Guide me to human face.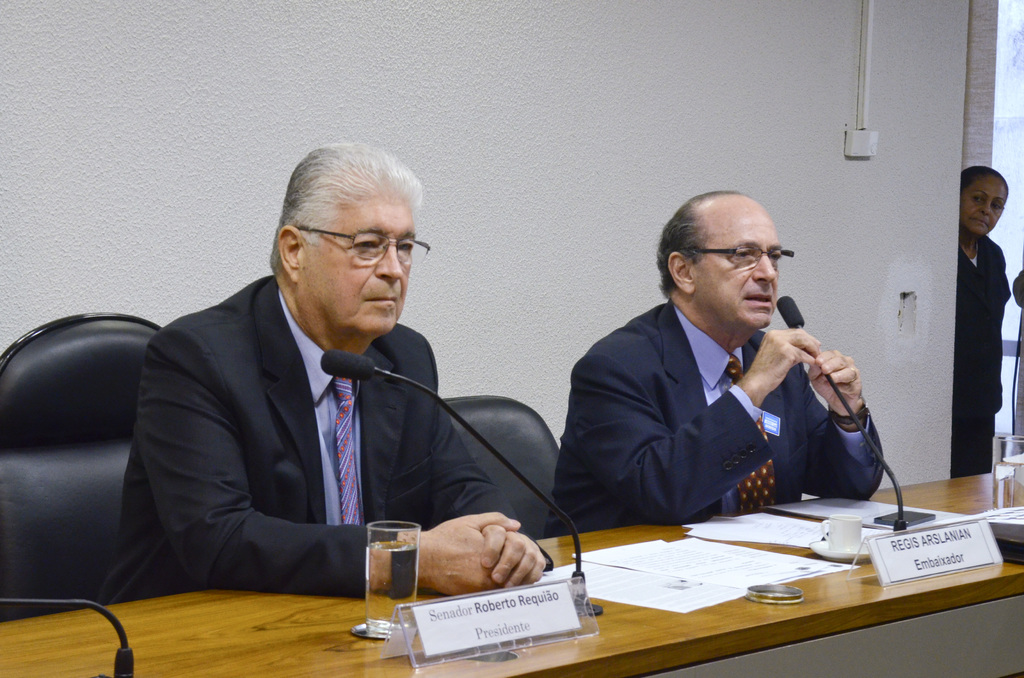
Guidance: 301, 185, 417, 335.
